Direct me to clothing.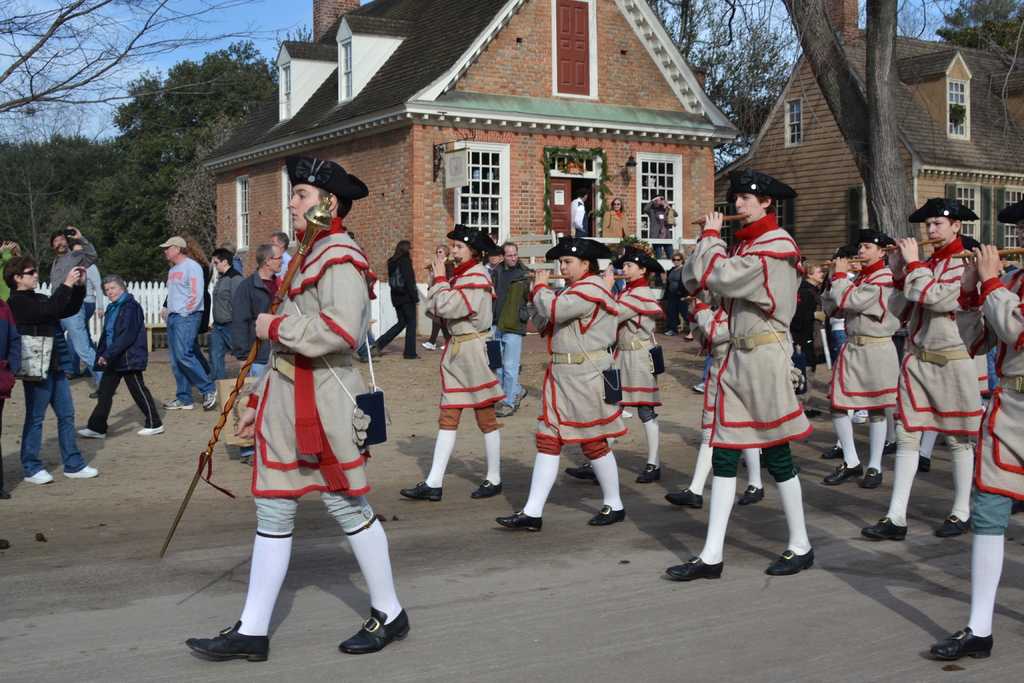
Direction: BBox(698, 233, 823, 511).
